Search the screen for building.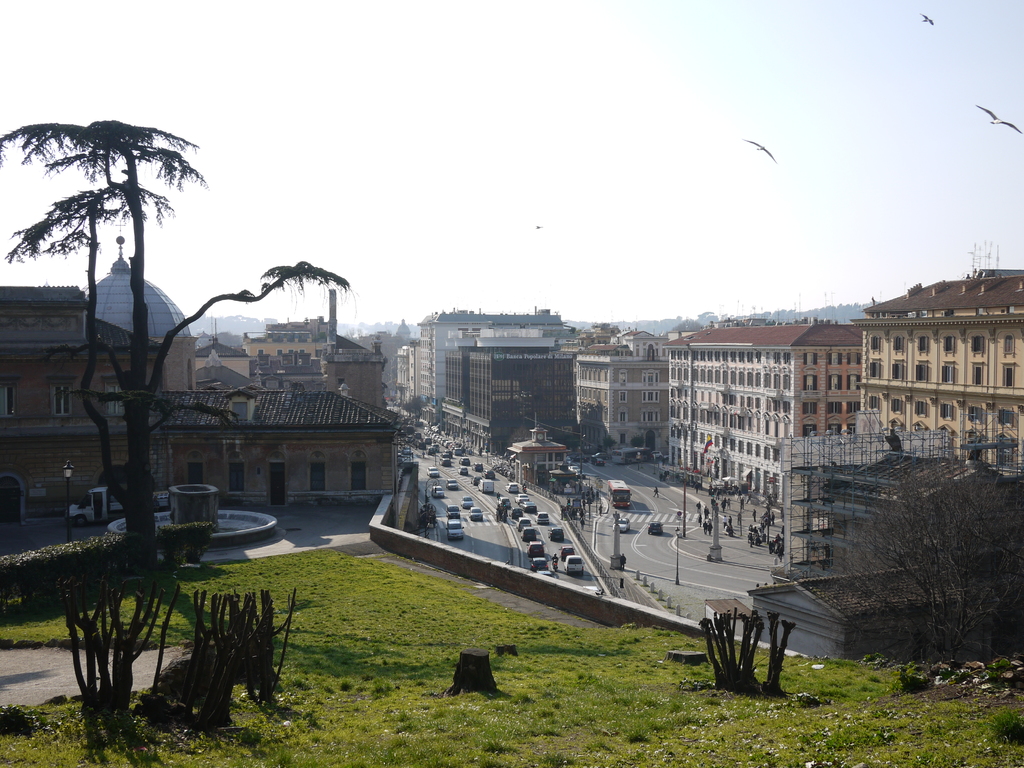
Found at 572/346/663/466.
